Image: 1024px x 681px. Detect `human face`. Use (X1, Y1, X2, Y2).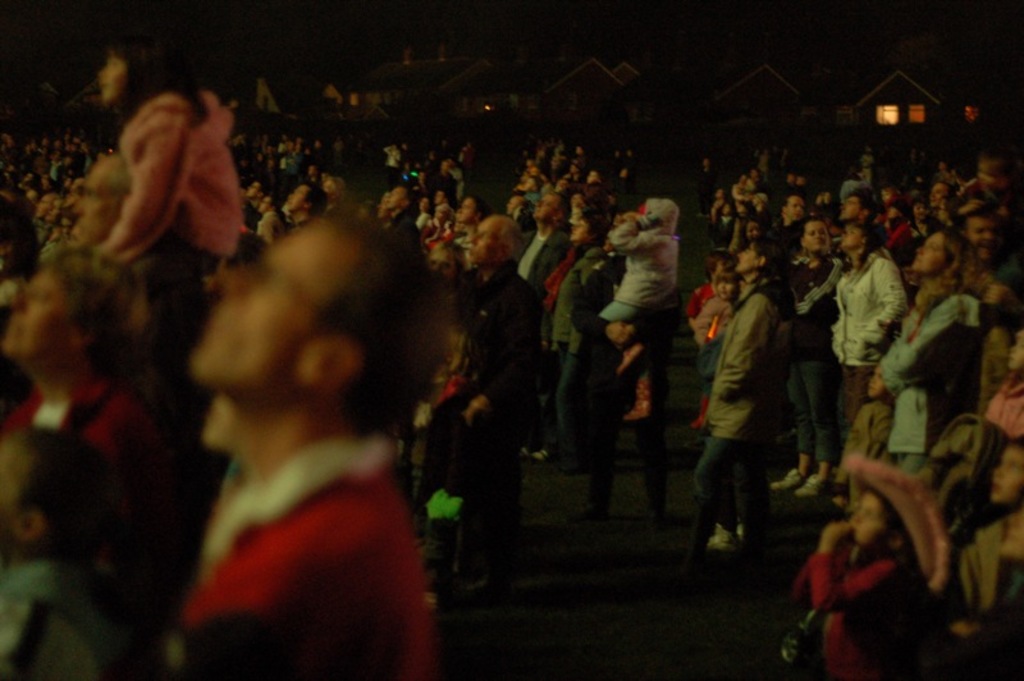
(92, 45, 127, 104).
